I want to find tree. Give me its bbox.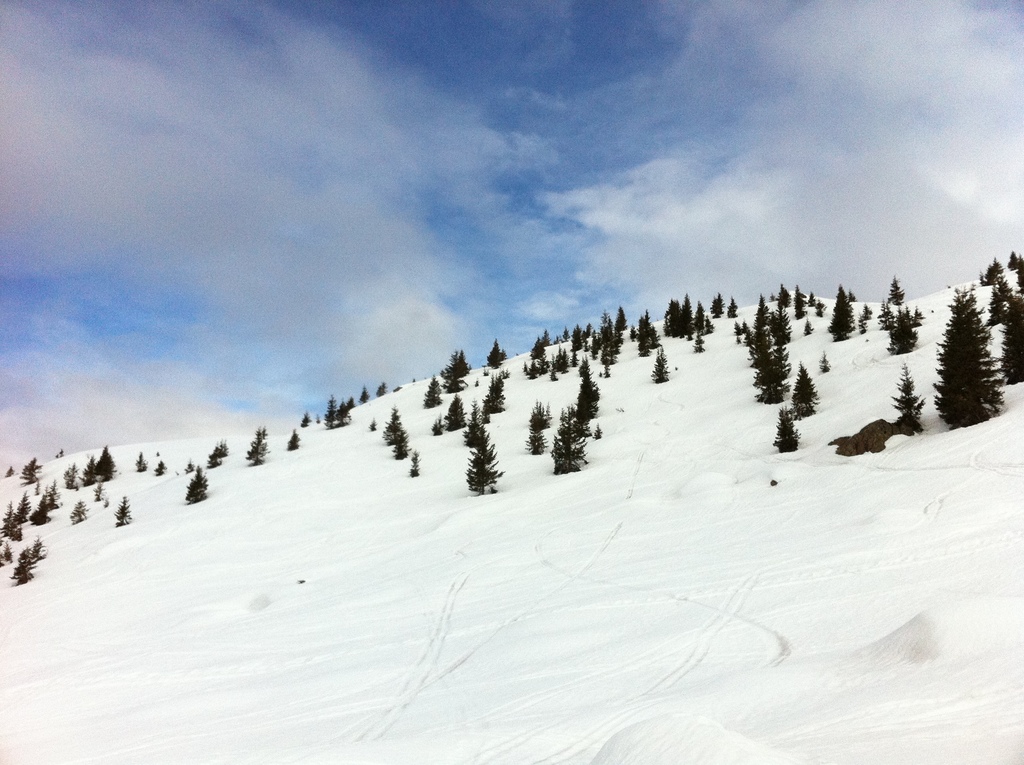
448:392:464:431.
